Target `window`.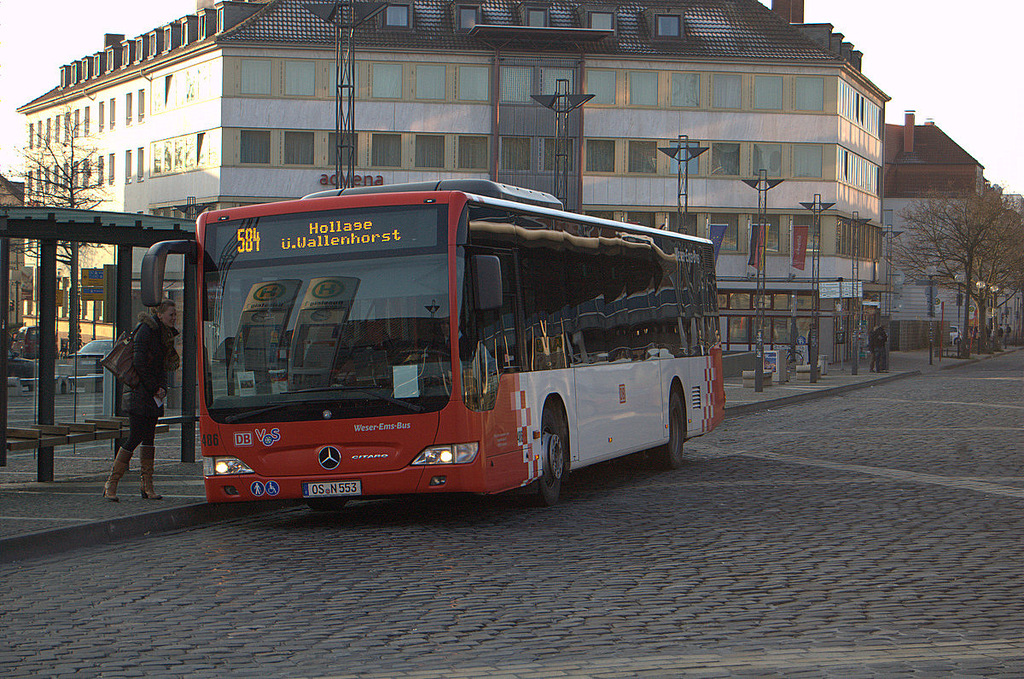
Target region: locate(751, 72, 784, 112).
